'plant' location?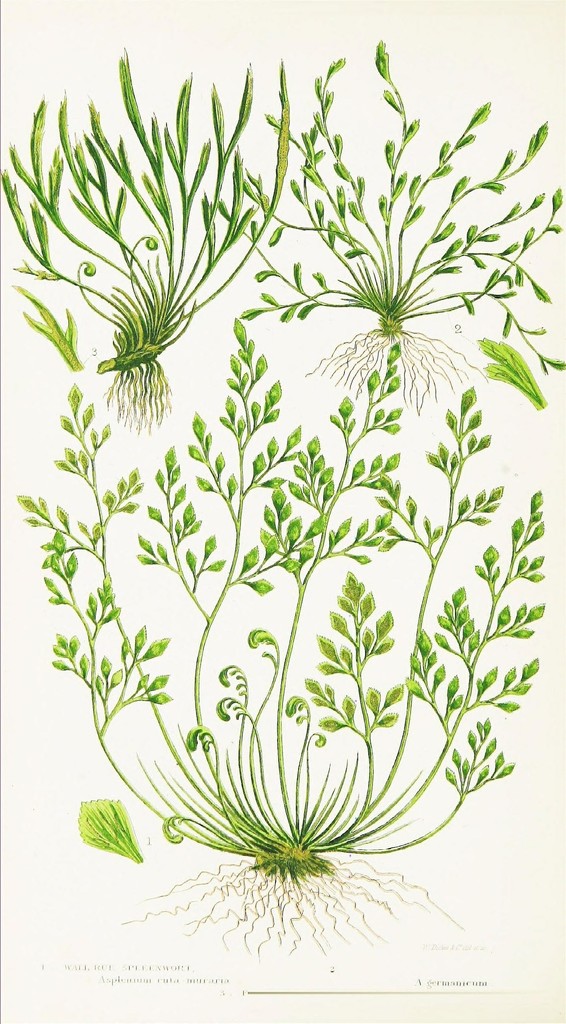
249/23/565/410
